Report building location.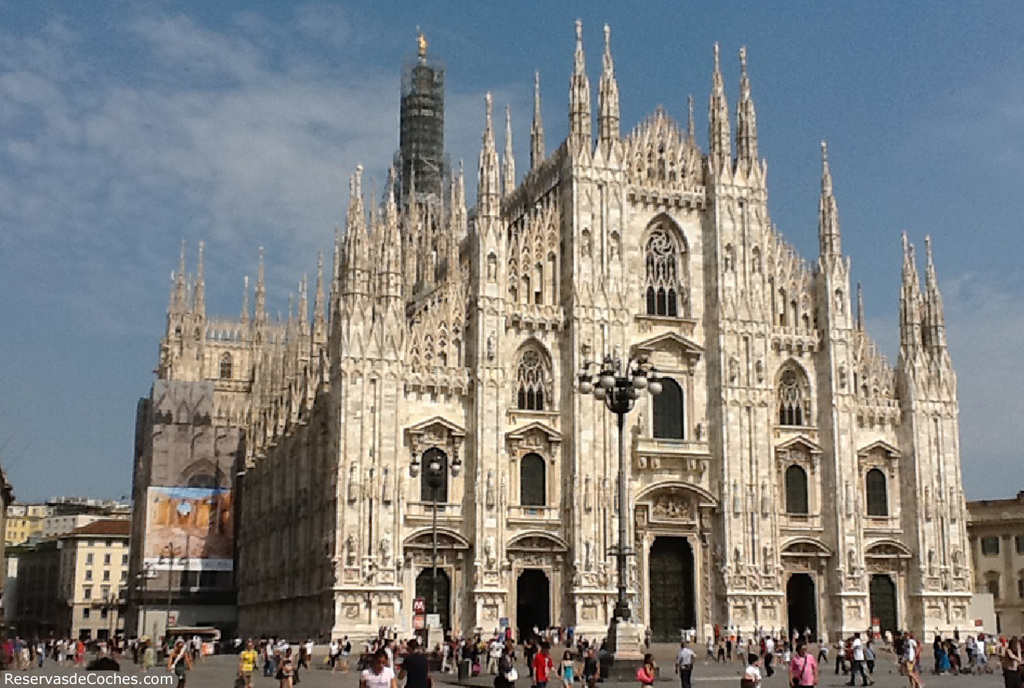
Report: box(962, 494, 1023, 644).
